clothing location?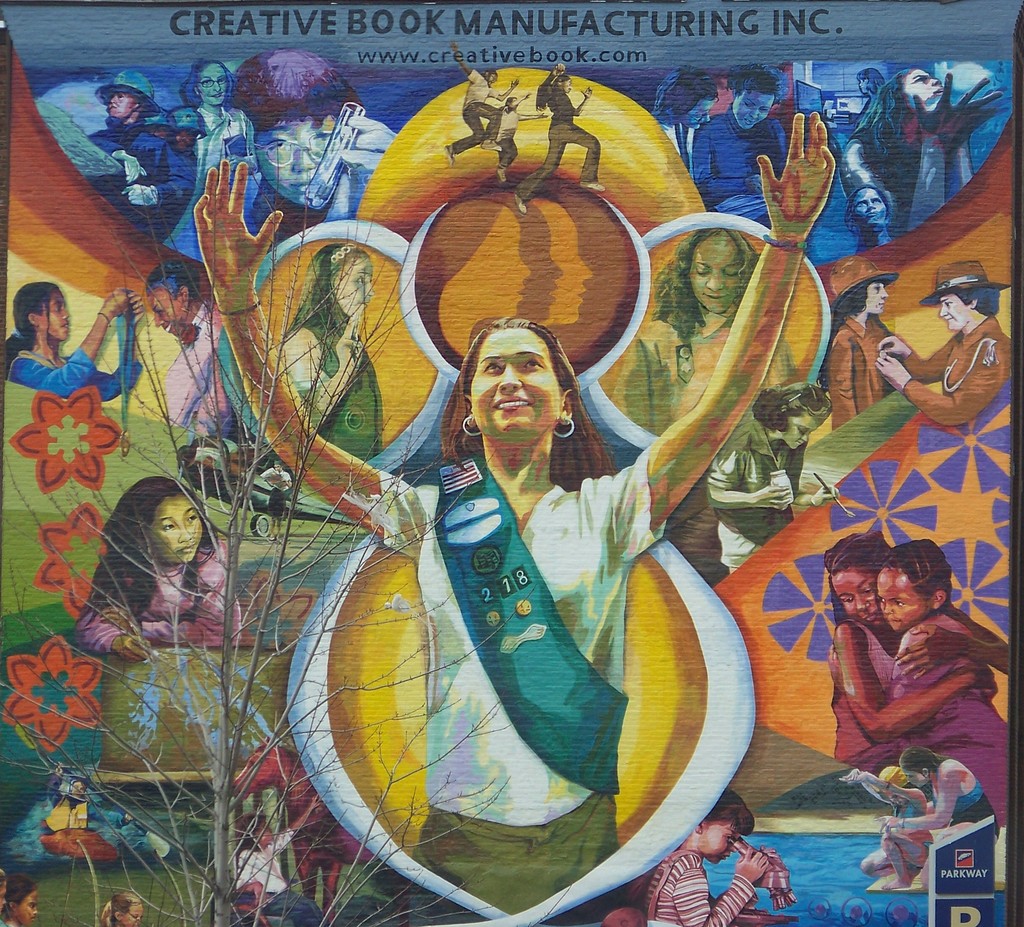
locate(72, 536, 239, 666)
